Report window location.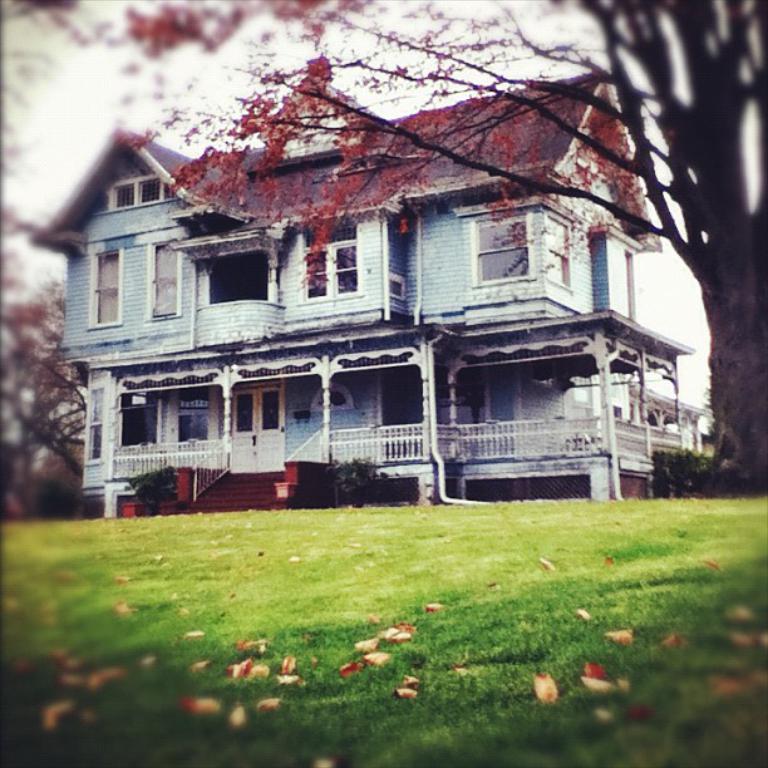
Report: <bbox>82, 384, 107, 469</bbox>.
